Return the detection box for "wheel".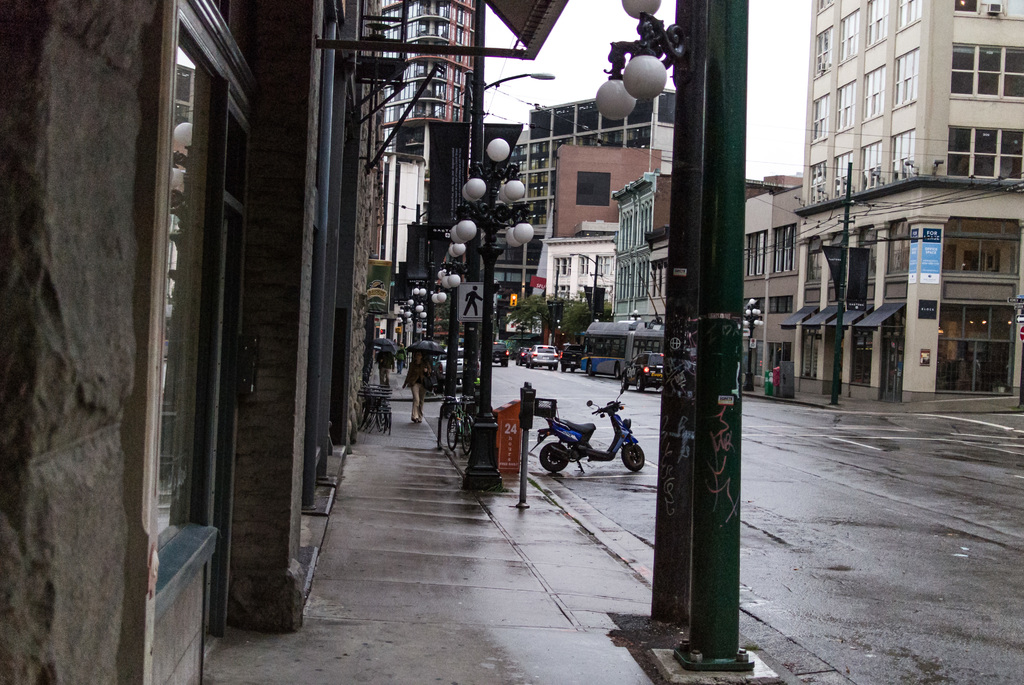
387 413 390 437.
